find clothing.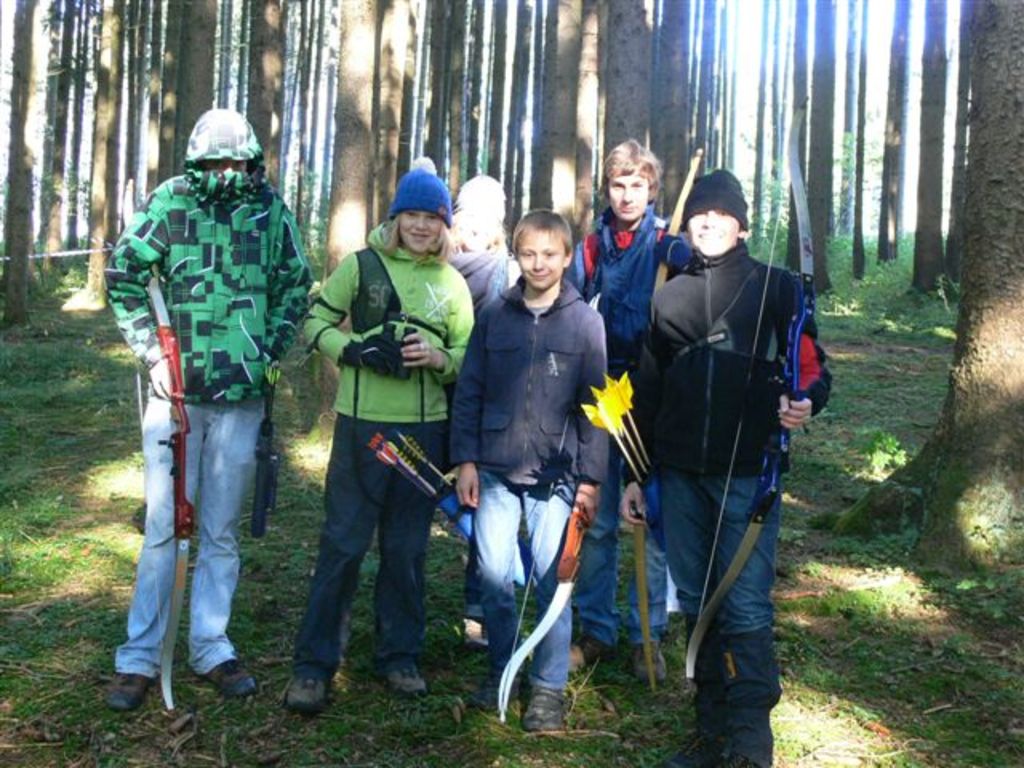
x1=619, y1=154, x2=813, y2=696.
